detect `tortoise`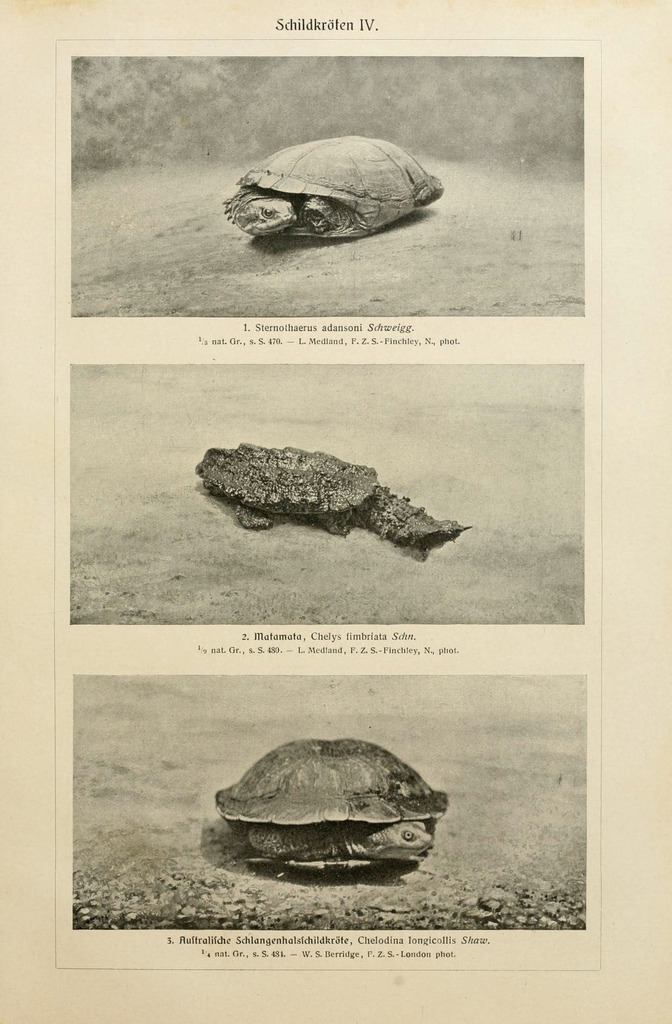
225,132,445,239
